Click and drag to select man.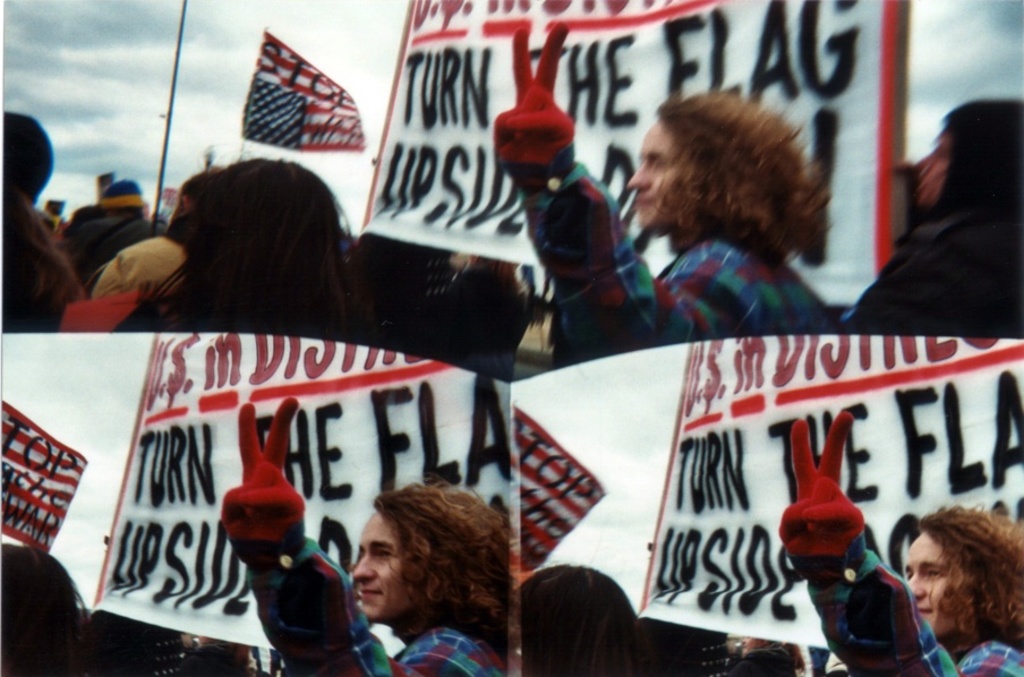
Selection: x1=493, y1=17, x2=842, y2=370.
